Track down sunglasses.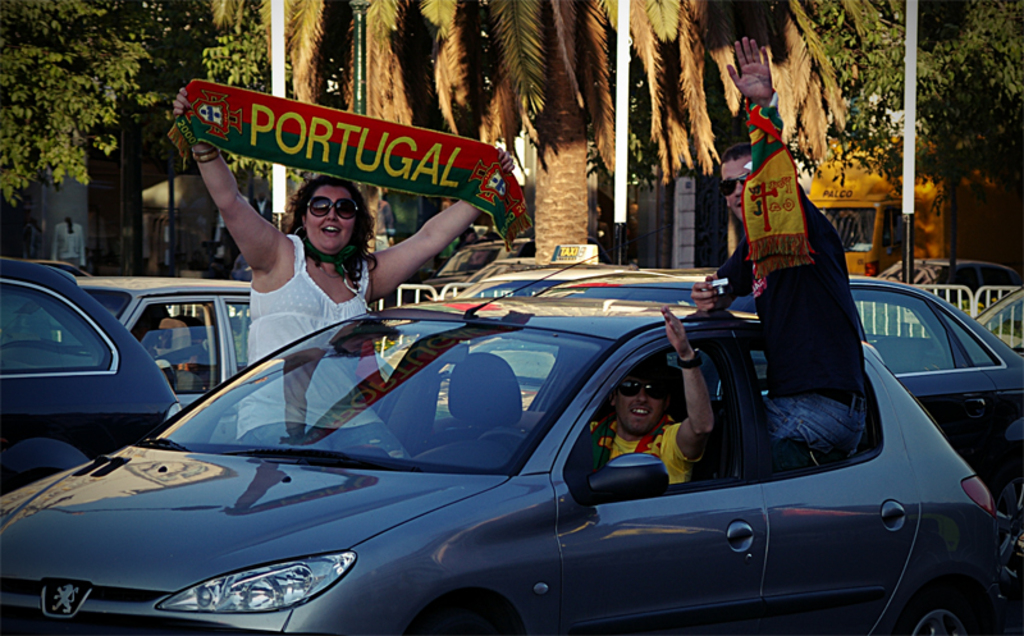
Tracked to 306/195/361/220.
